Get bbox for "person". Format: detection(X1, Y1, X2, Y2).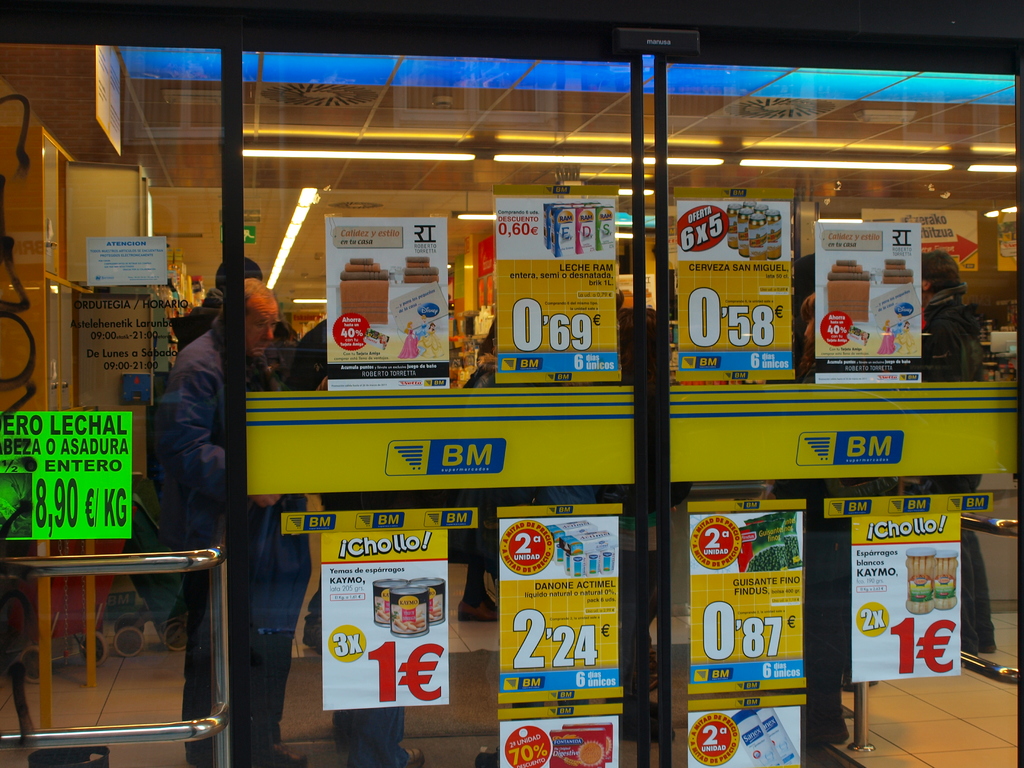
detection(793, 250, 882, 694).
